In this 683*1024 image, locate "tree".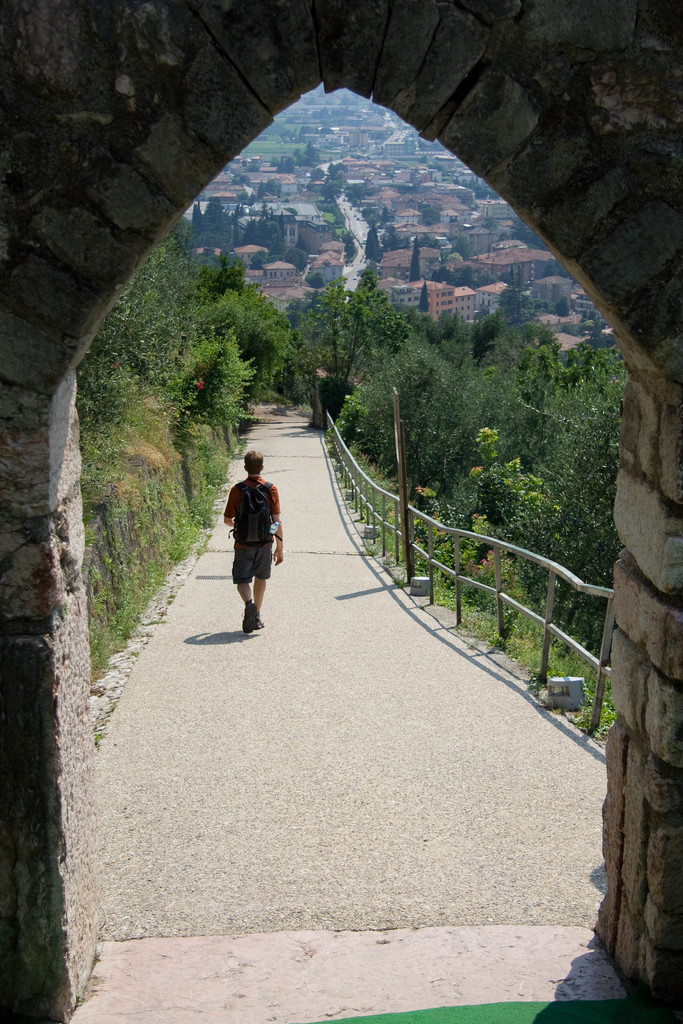
Bounding box: x1=504, y1=410, x2=620, y2=662.
